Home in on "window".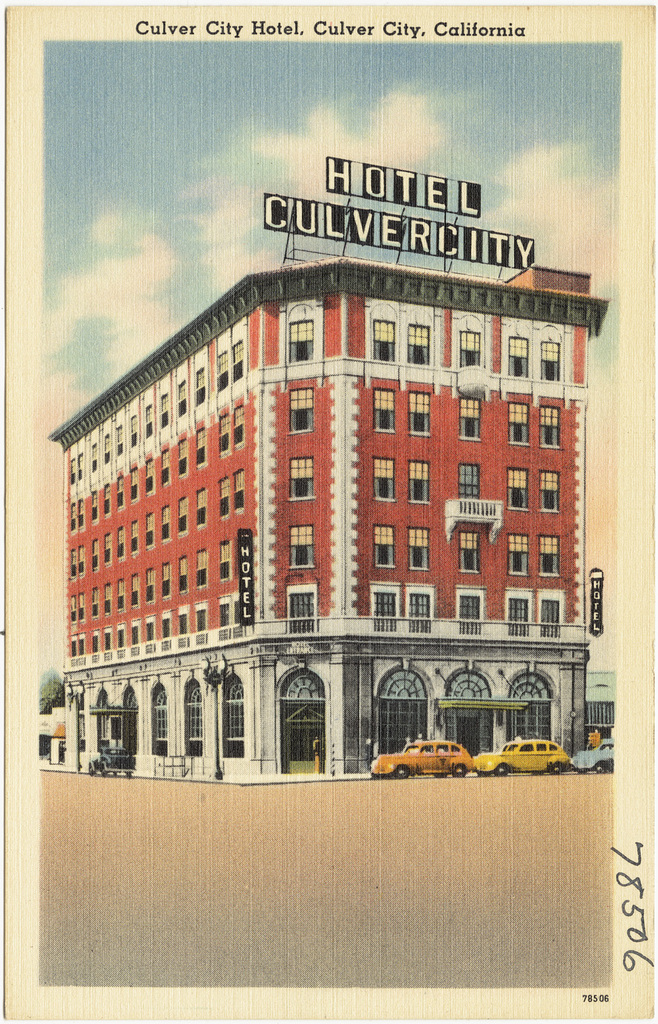
Homed in at 373,459,396,499.
